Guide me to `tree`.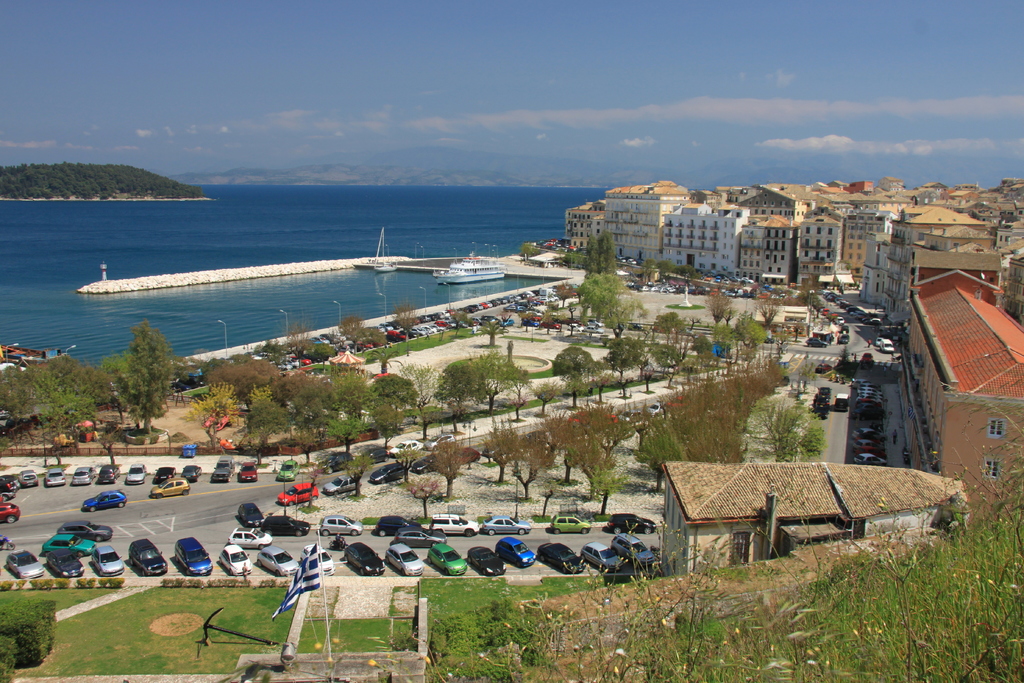
Guidance: 335,313,365,356.
